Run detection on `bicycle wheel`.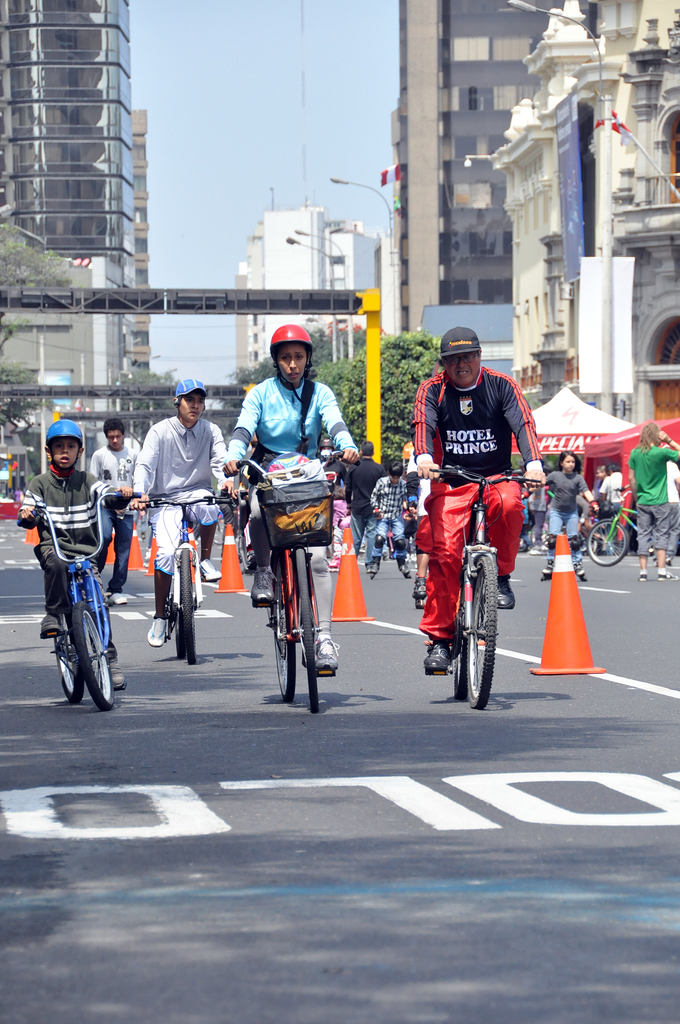
Result: left=453, top=548, right=467, bottom=701.
